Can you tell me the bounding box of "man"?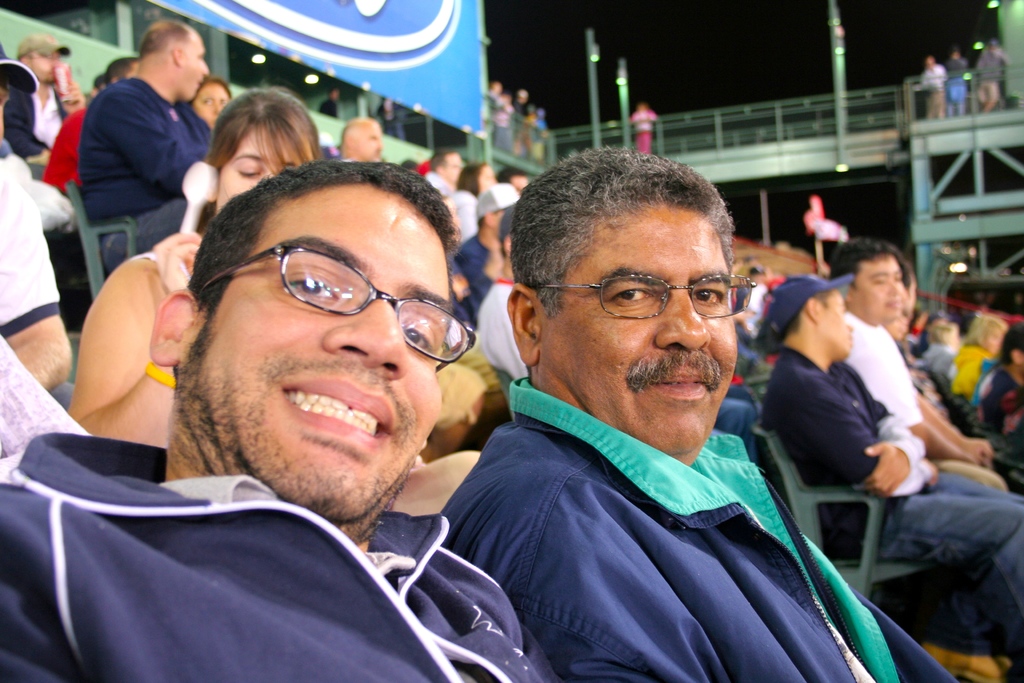
left=945, top=47, right=964, bottom=112.
